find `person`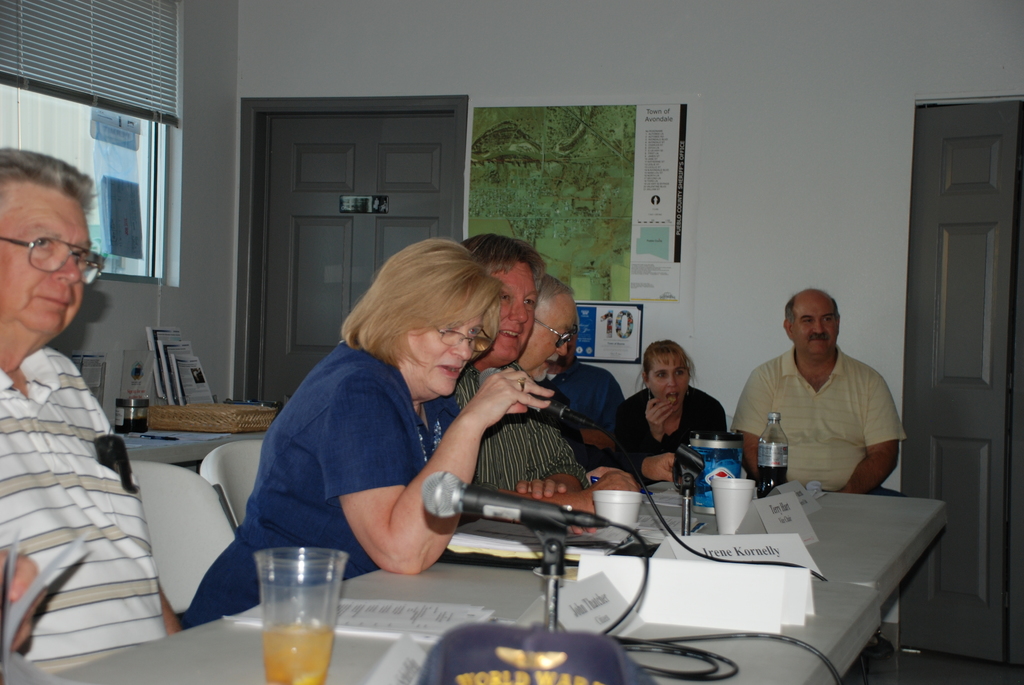
(x1=630, y1=345, x2=723, y2=458)
